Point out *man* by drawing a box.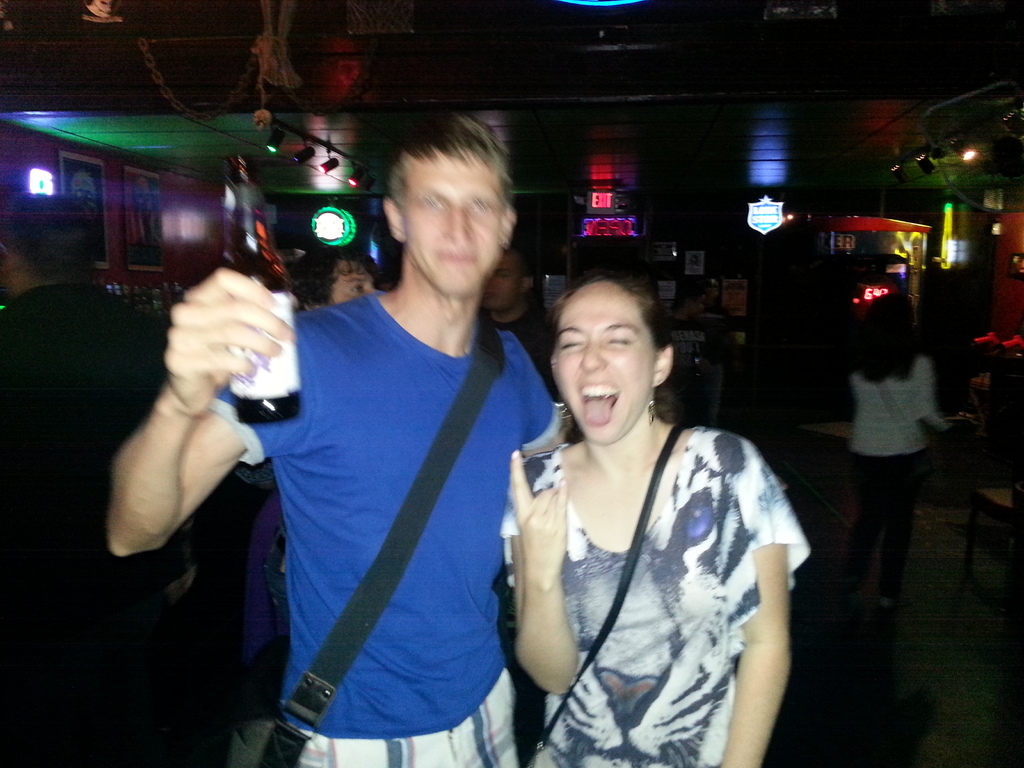
locate(480, 252, 556, 396).
